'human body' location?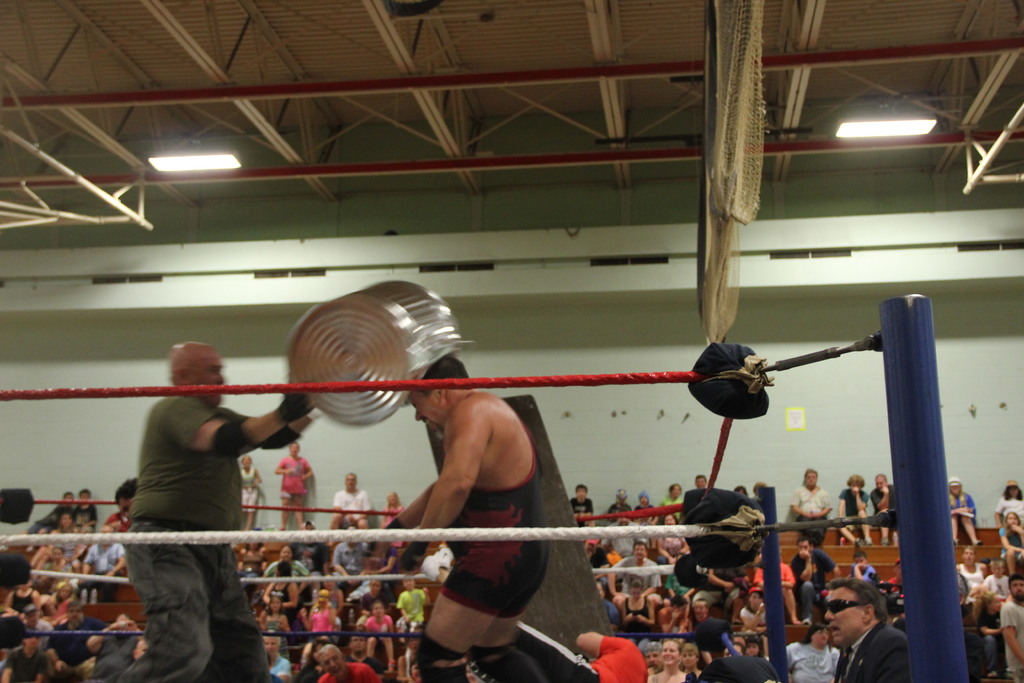
604,539,664,594
